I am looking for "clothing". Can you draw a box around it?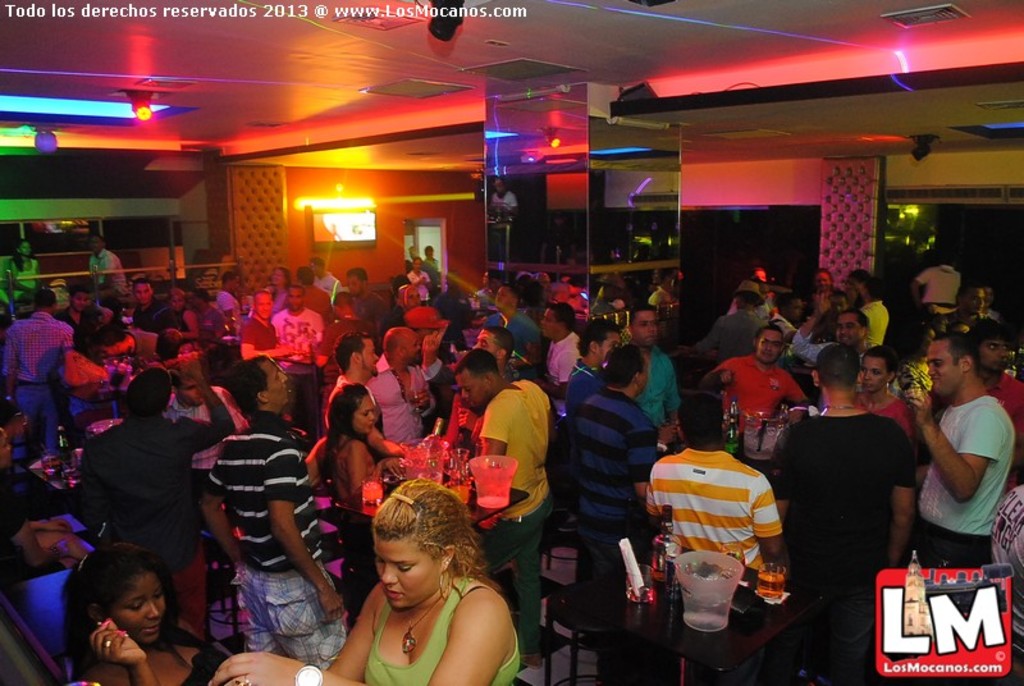
Sure, the bounding box is x1=727 y1=348 x2=808 y2=448.
